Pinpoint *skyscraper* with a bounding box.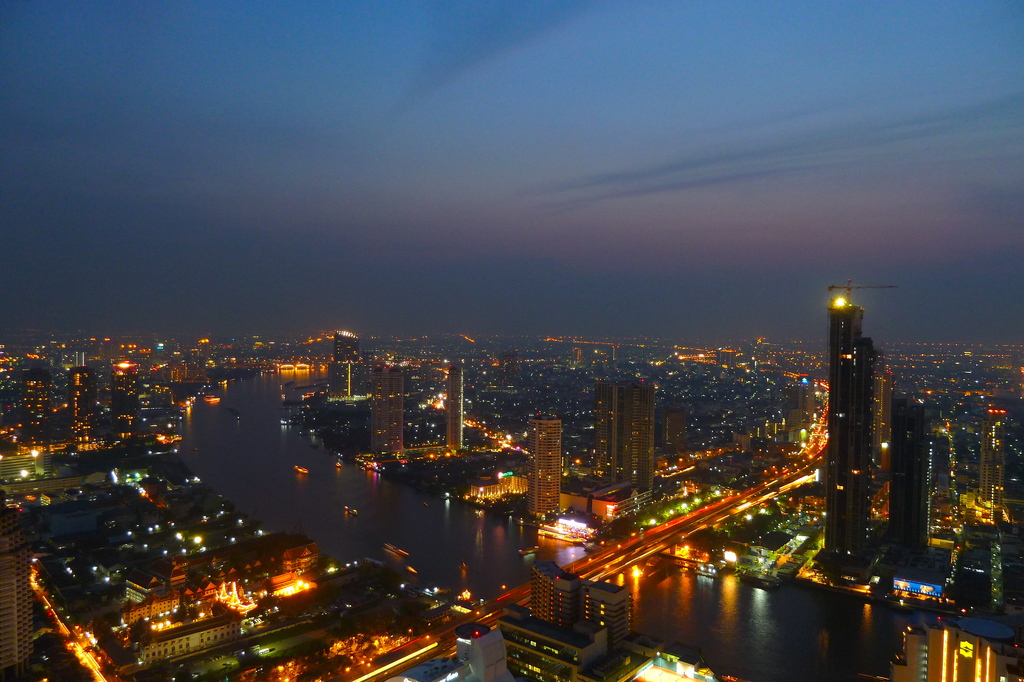
BBox(447, 369, 464, 453).
